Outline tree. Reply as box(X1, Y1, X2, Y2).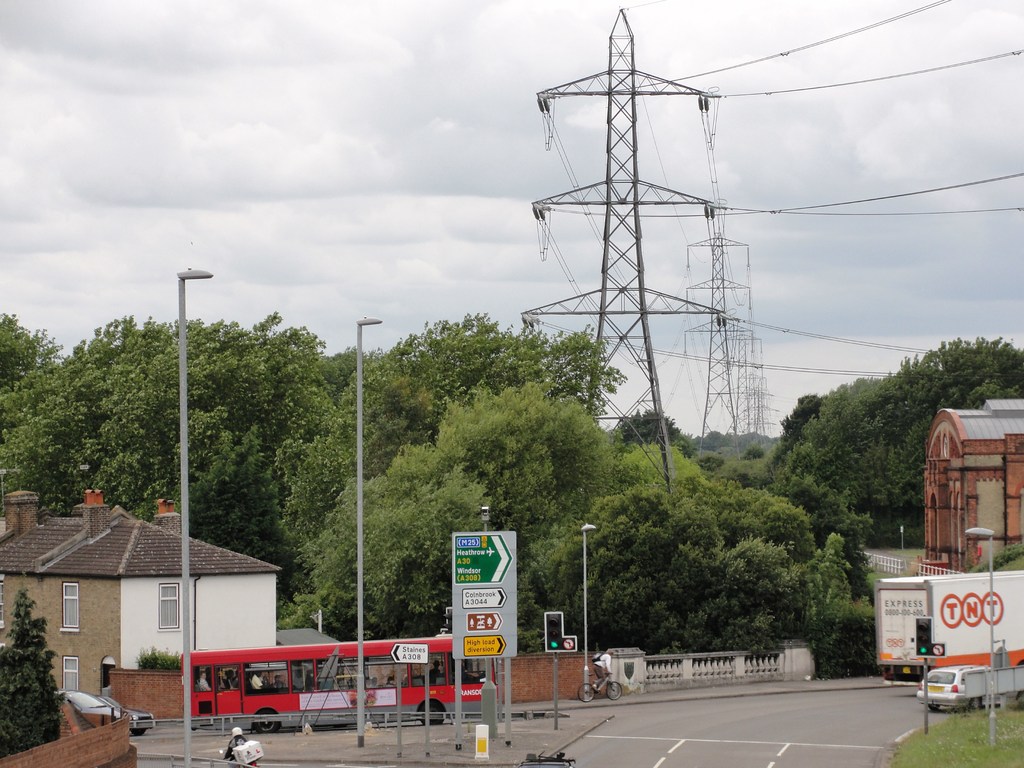
box(405, 322, 625, 432).
